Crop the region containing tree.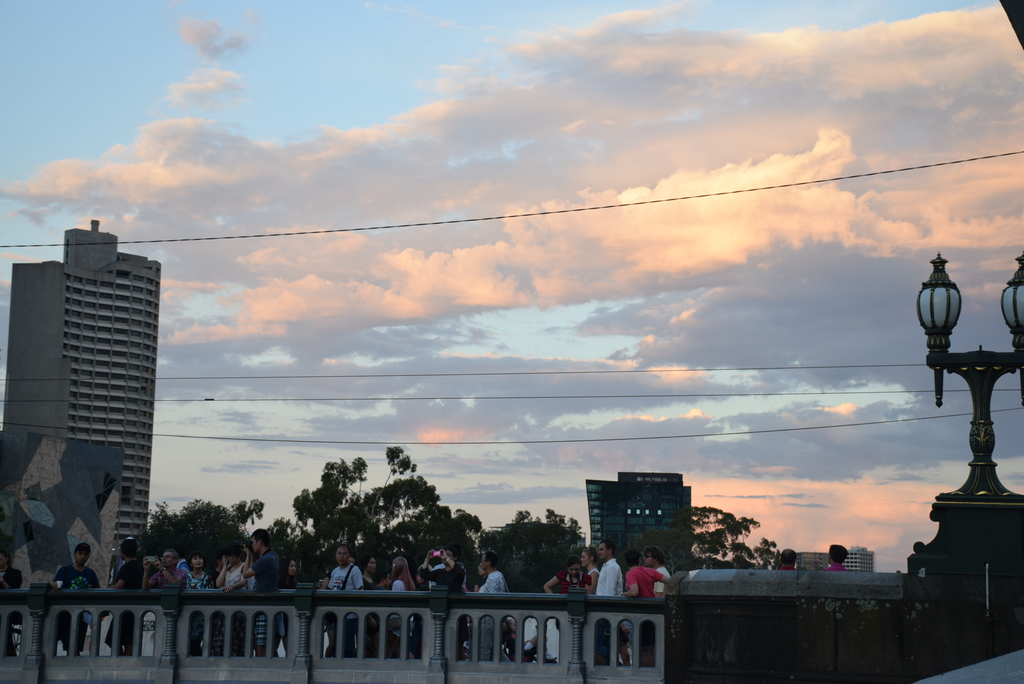
Crop region: locate(294, 450, 450, 573).
